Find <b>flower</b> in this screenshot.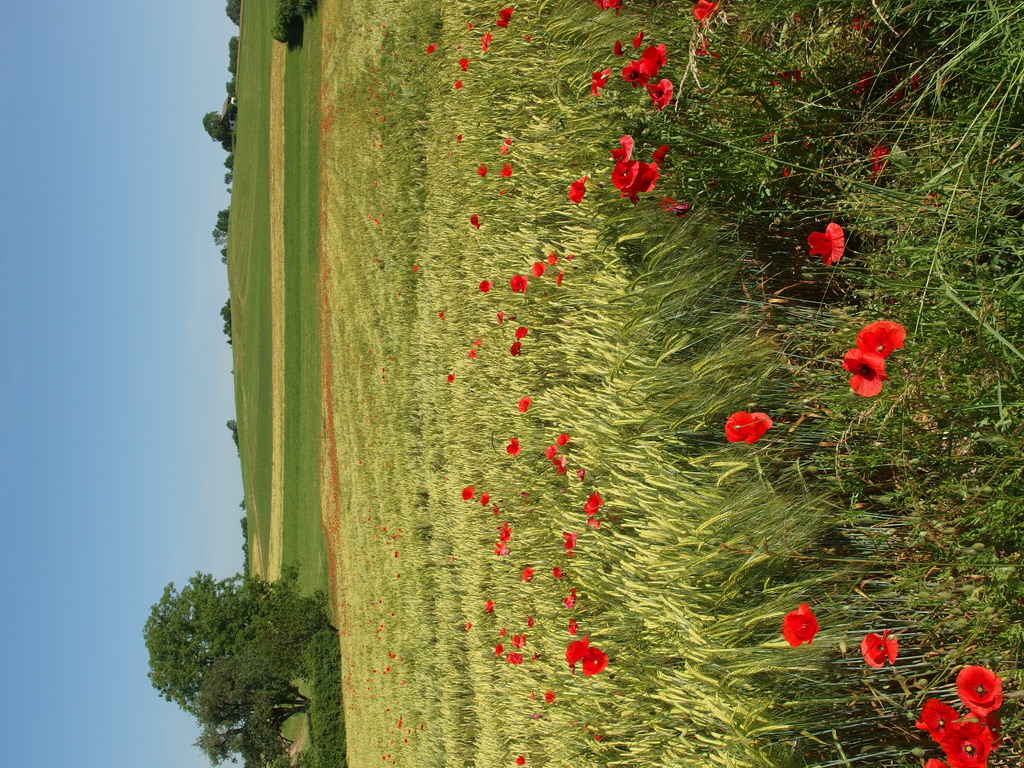
The bounding box for <b>flower</b> is region(394, 550, 397, 556).
